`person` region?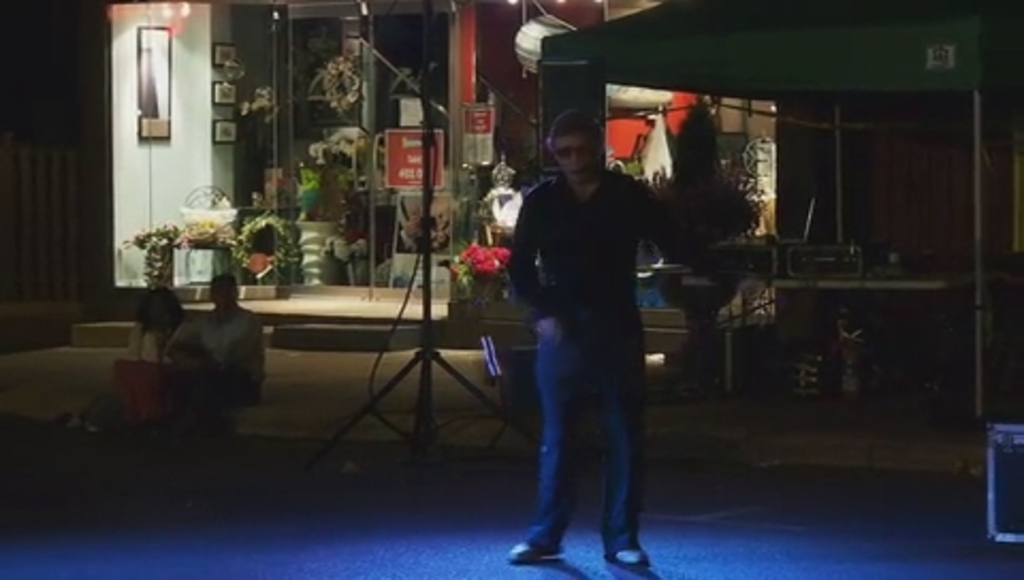
bbox=[169, 269, 269, 403]
